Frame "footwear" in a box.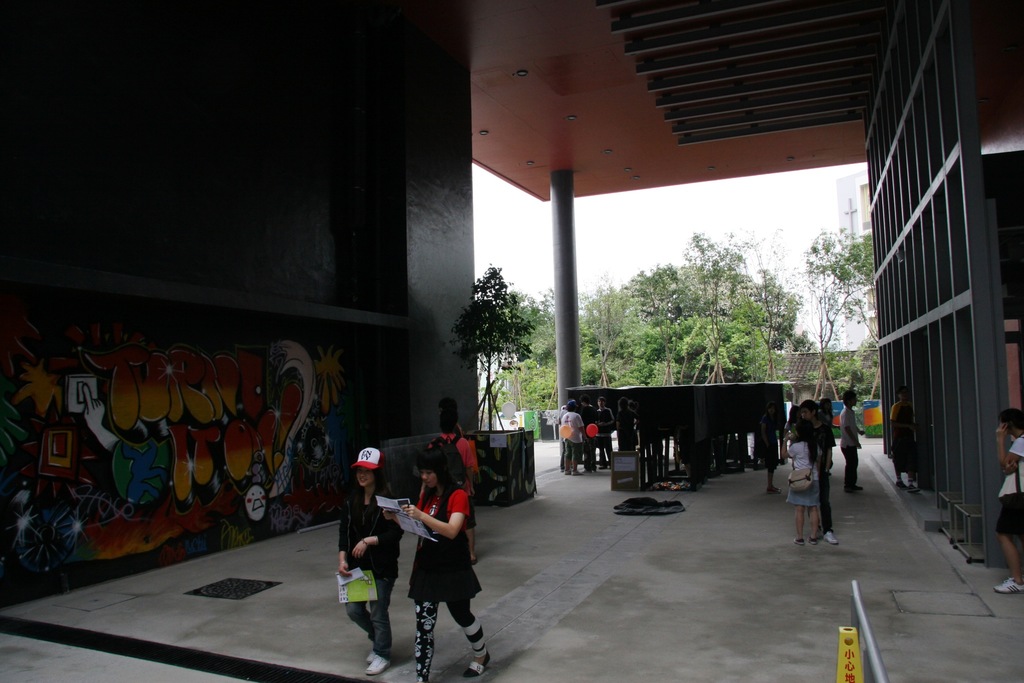
[x1=769, y1=486, x2=776, y2=491].
